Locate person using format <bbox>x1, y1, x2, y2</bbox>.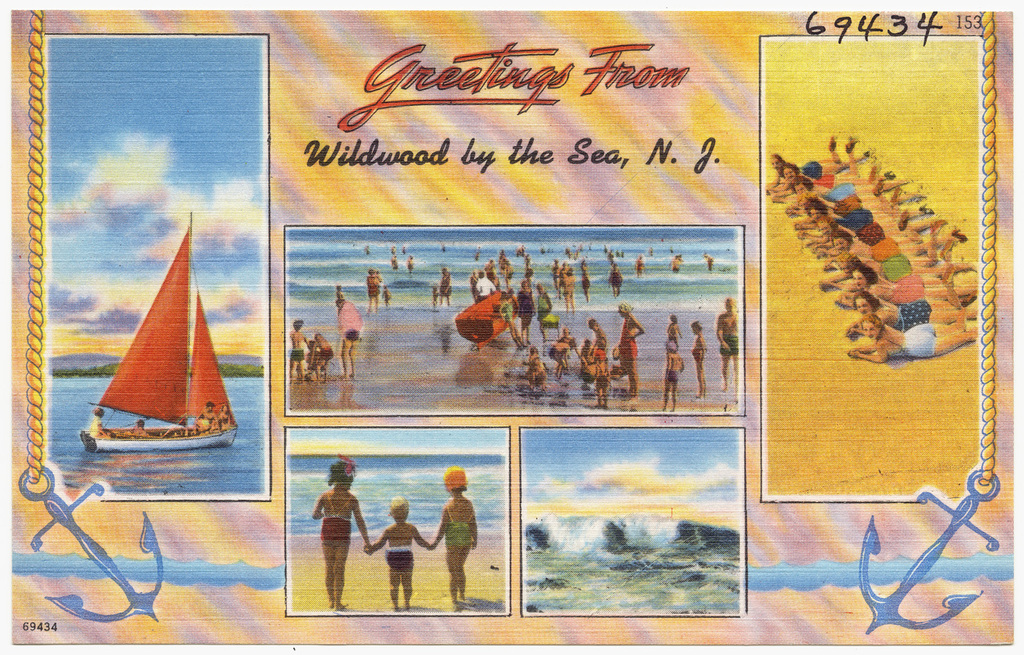
<bbox>308, 332, 332, 382</bbox>.
